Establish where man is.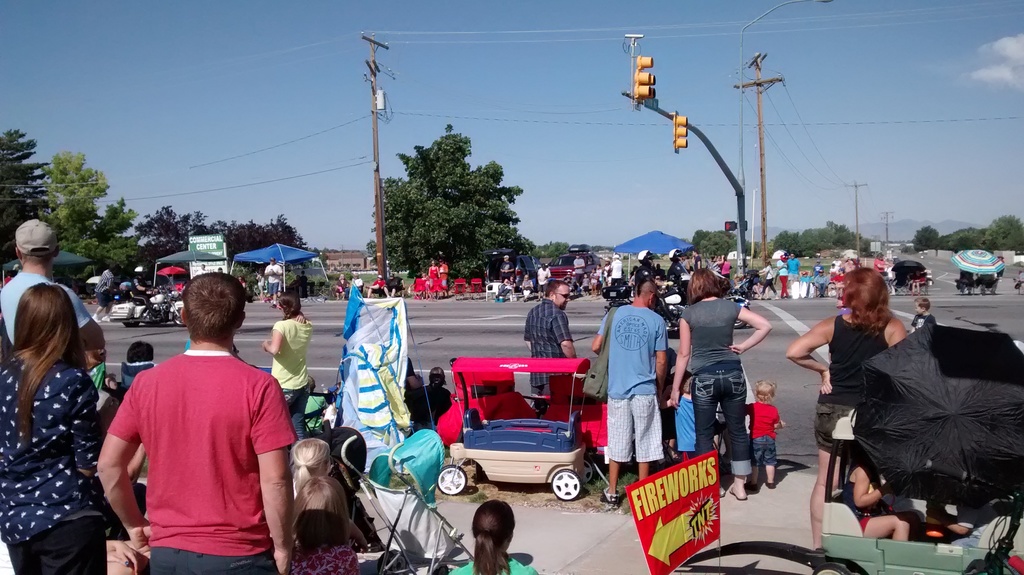
Established at box=[366, 273, 385, 298].
